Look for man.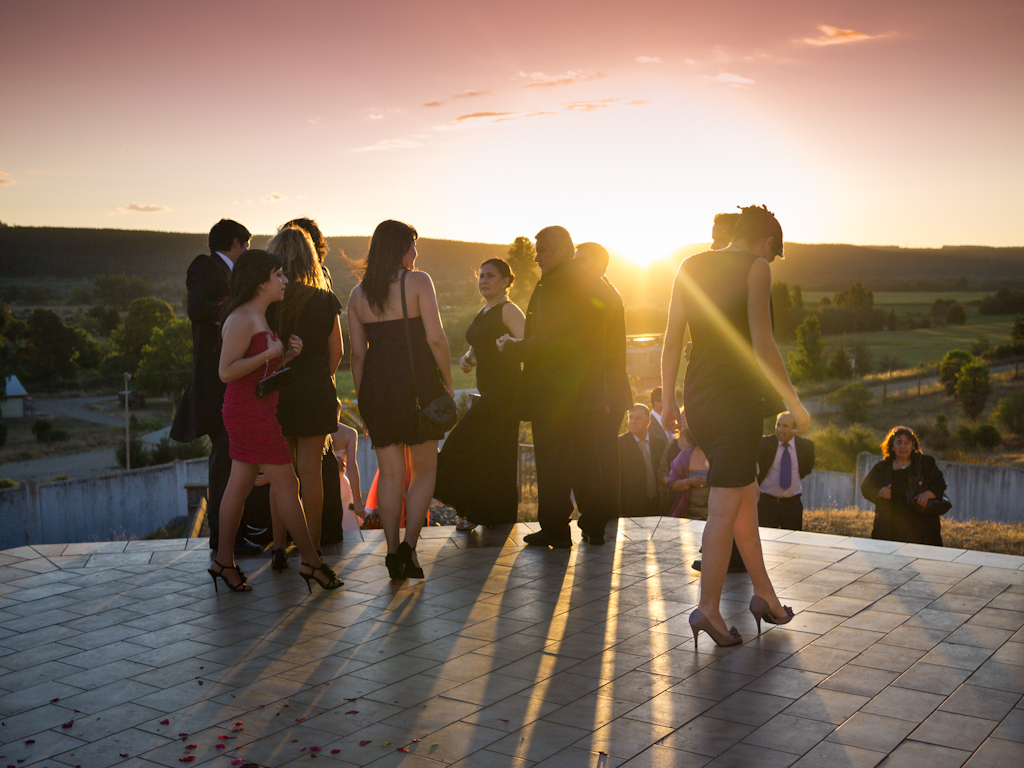
Found: rect(571, 238, 634, 521).
